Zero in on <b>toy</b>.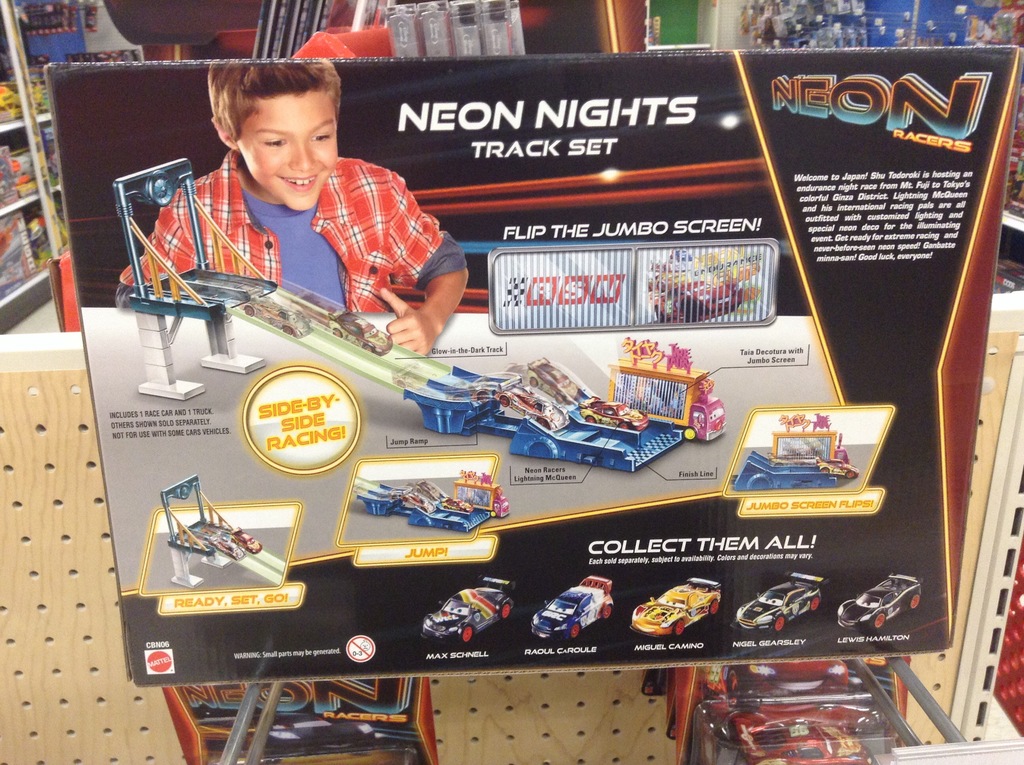
Zeroed in: (left=705, top=658, right=854, bottom=749).
